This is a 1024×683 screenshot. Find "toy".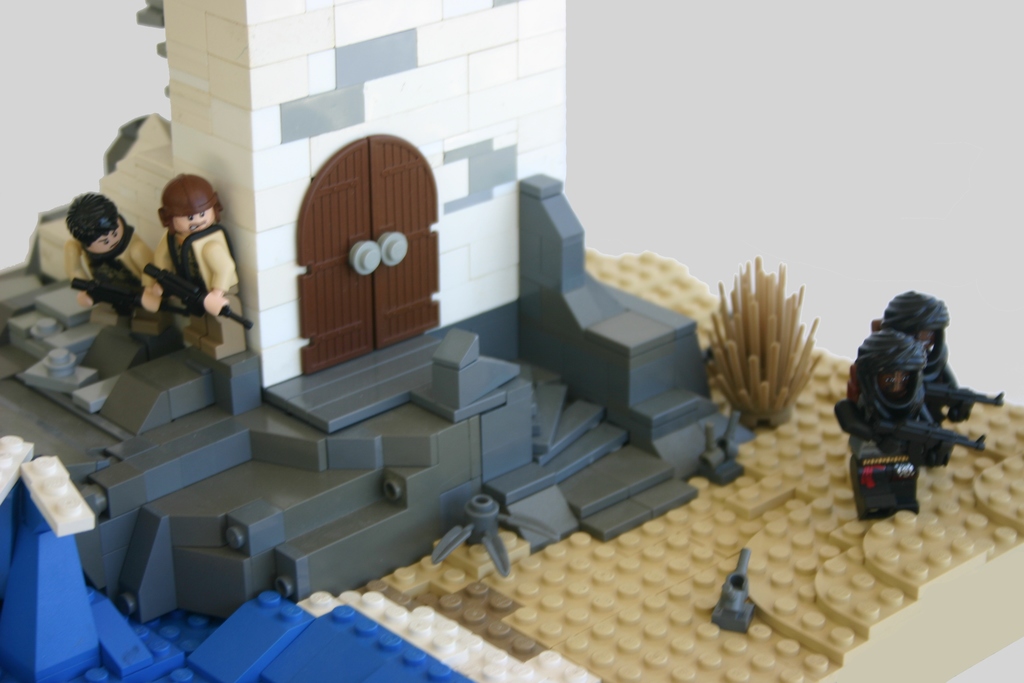
Bounding box: x1=138 y1=173 x2=255 y2=331.
